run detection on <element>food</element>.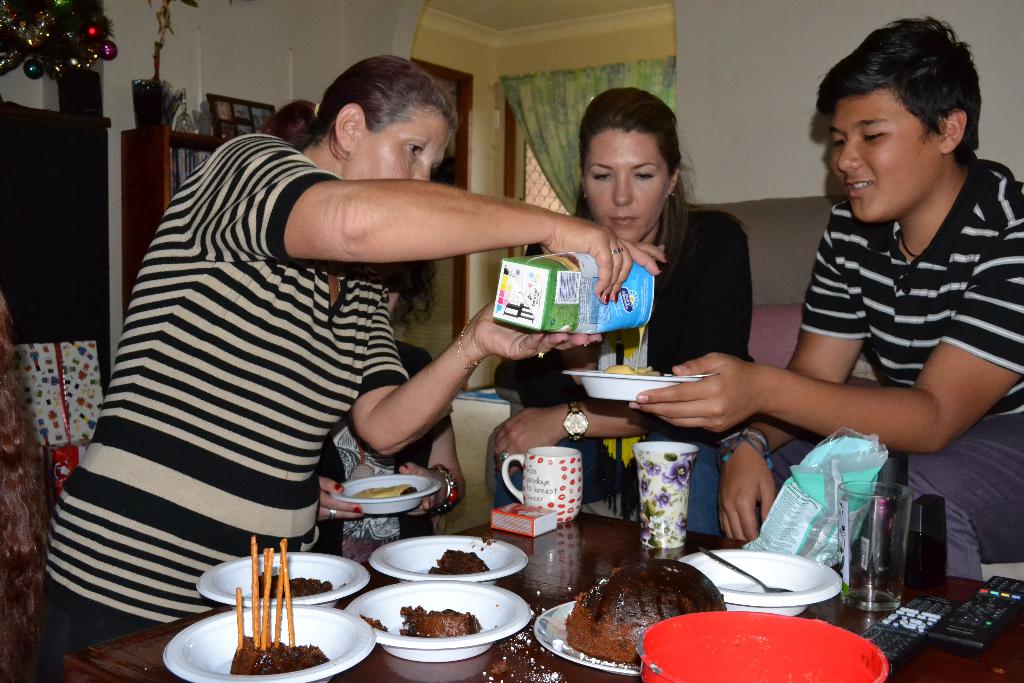
Result: Rect(604, 361, 673, 383).
